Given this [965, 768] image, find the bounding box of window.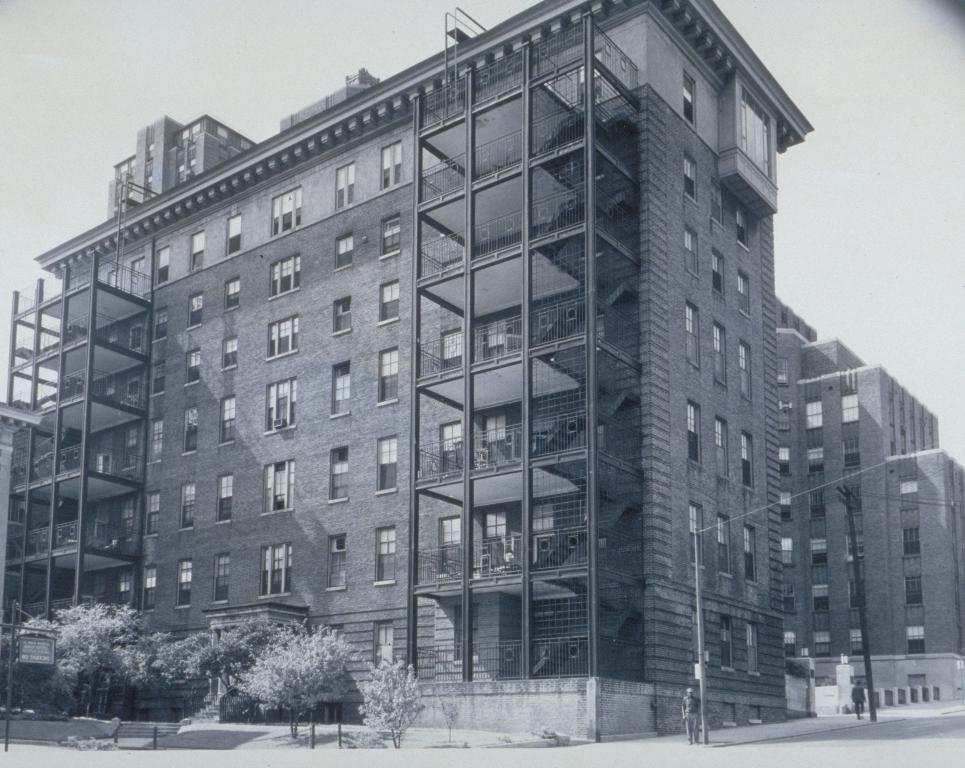
left=804, top=401, right=824, bottom=426.
